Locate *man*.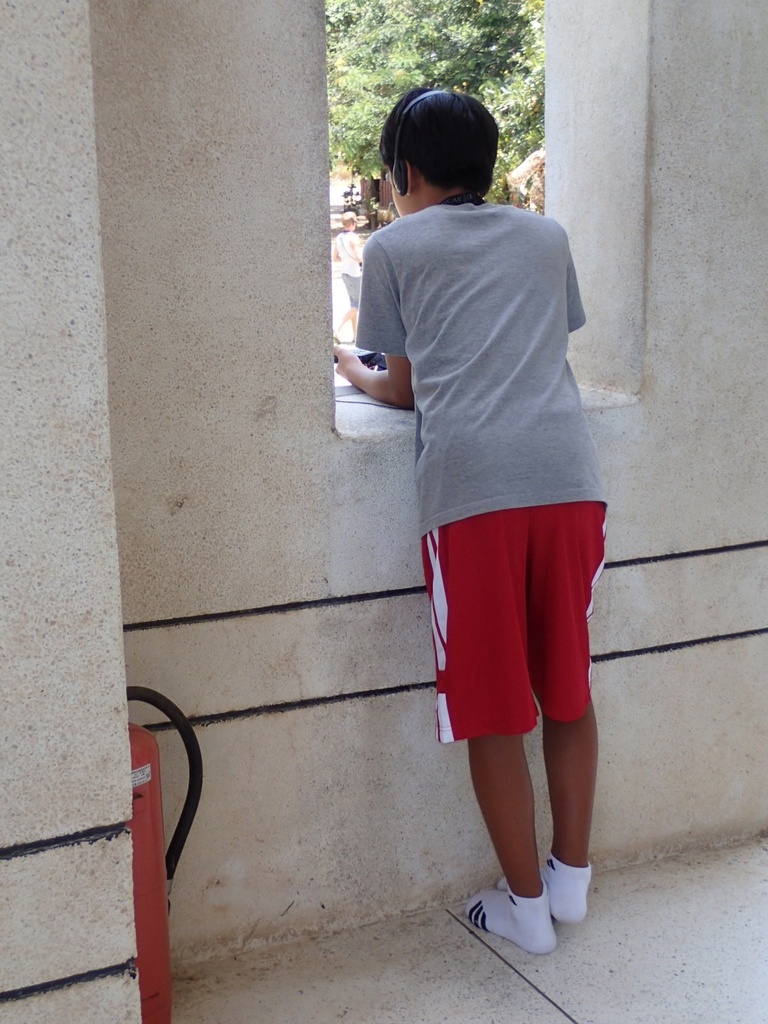
Bounding box: <box>334,78,618,966</box>.
